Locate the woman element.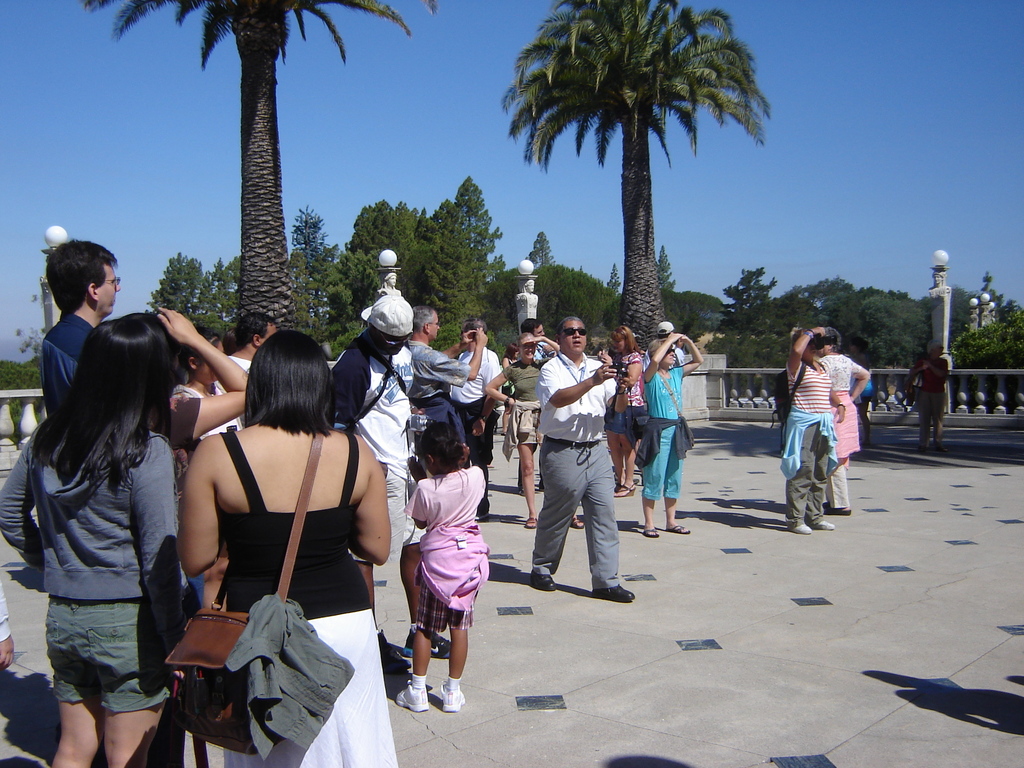
Element bbox: 0, 311, 189, 767.
